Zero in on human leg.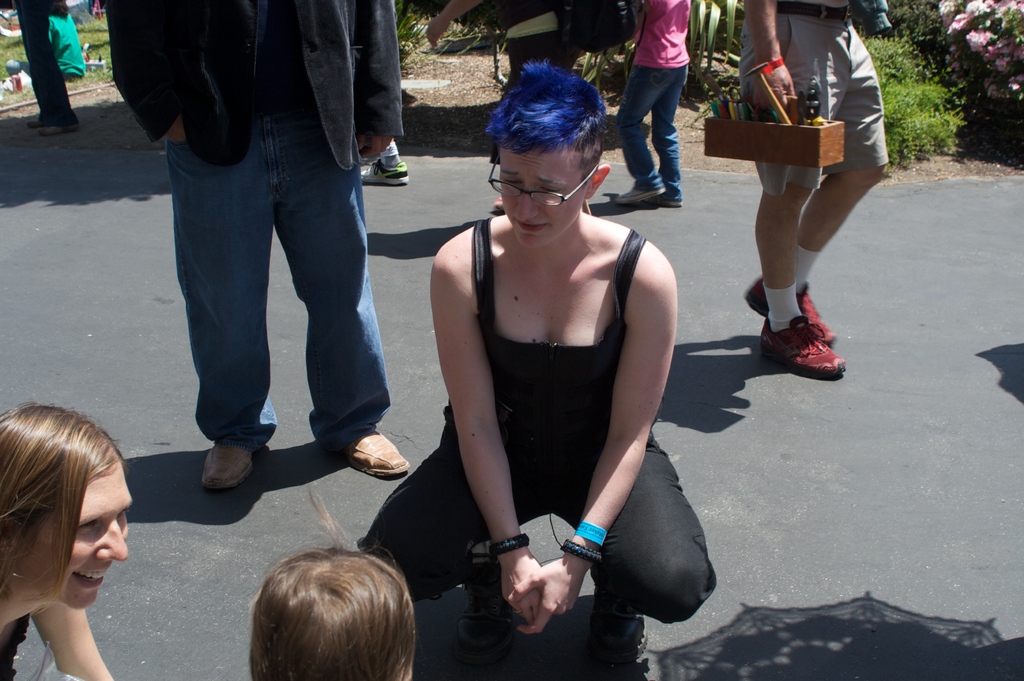
Zeroed in: l=284, t=92, r=406, b=479.
